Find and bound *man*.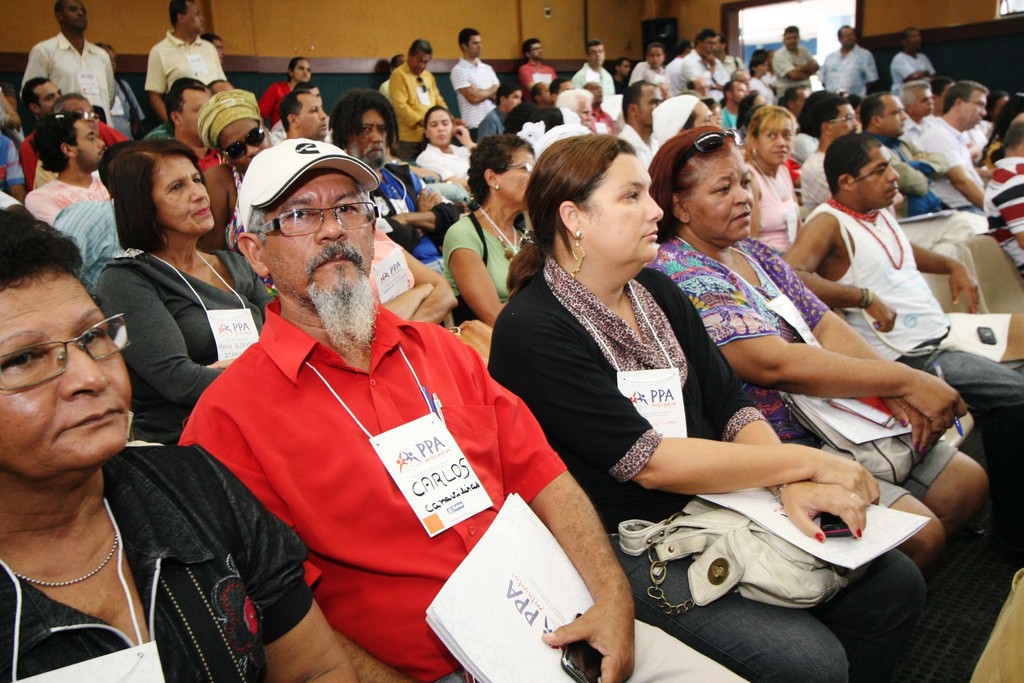
Bound: l=273, t=84, r=333, b=144.
